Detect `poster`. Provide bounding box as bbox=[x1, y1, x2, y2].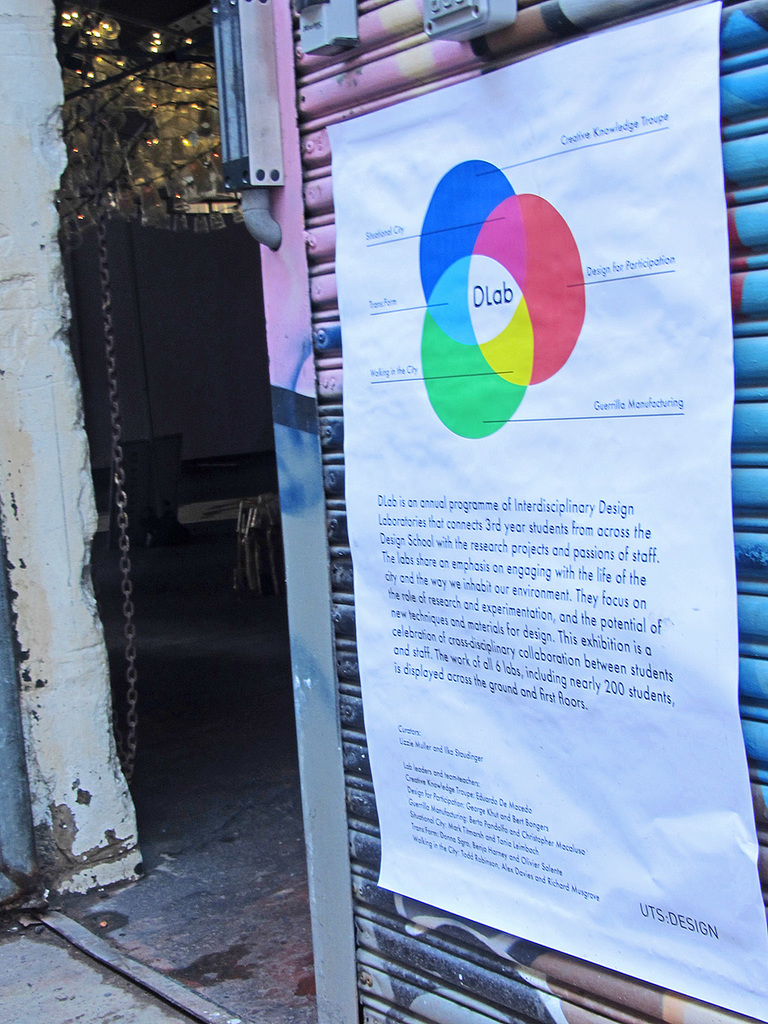
bbox=[322, 0, 767, 1023].
